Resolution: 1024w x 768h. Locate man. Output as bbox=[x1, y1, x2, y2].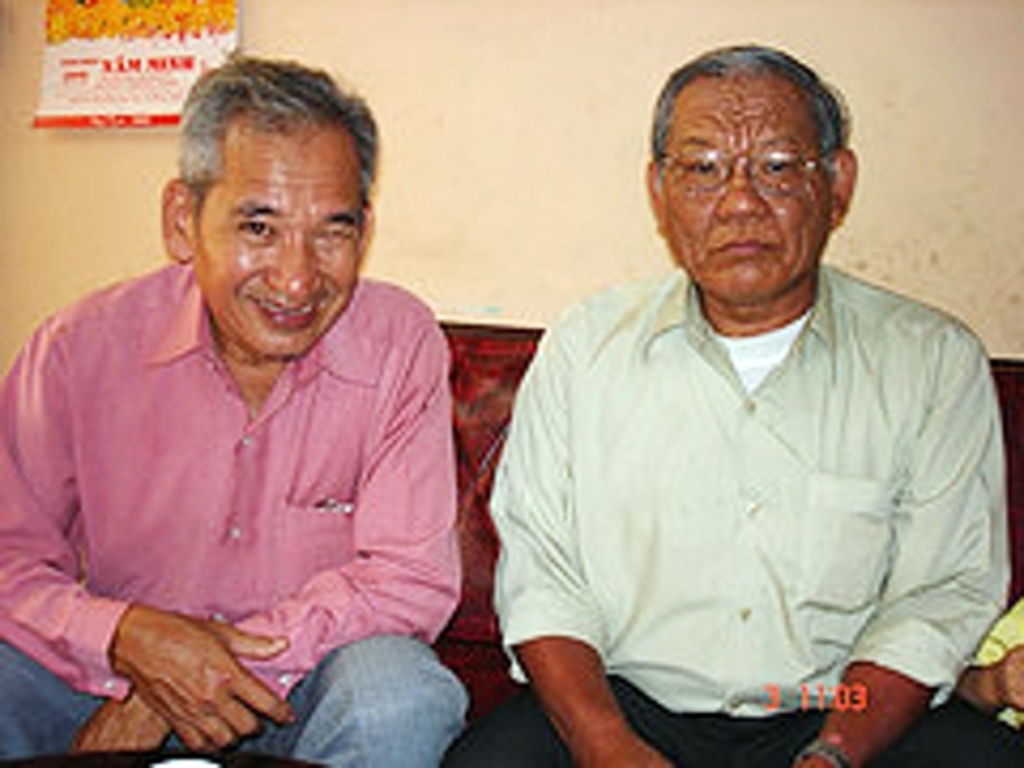
bbox=[0, 51, 468, 766].
